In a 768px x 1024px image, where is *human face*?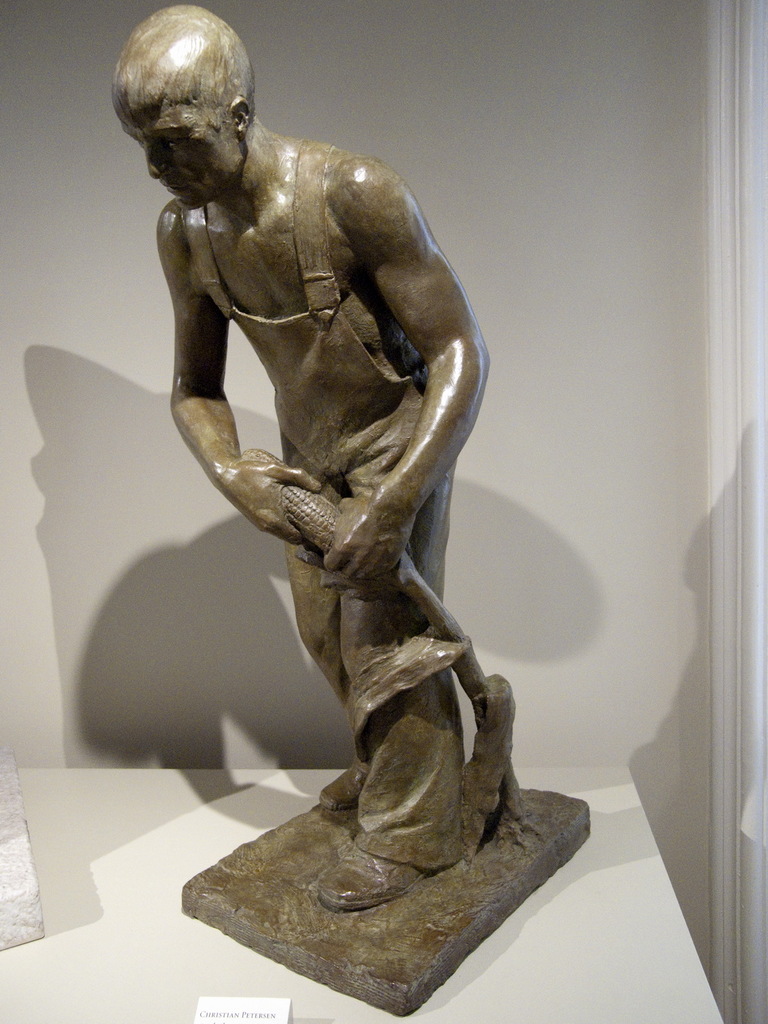
(x1=122, y1=106, x2=250, y2=207).
